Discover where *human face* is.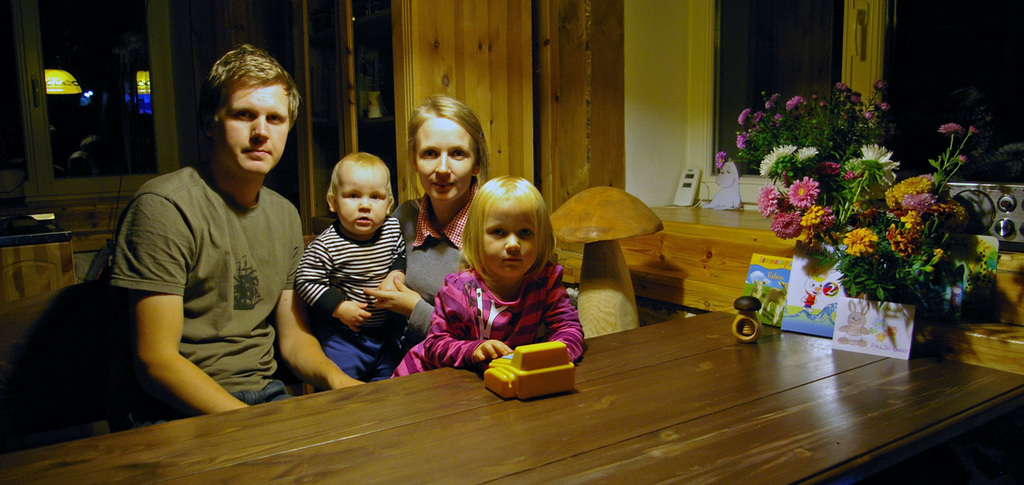
Discovered at (410, 115, 473, 201).
